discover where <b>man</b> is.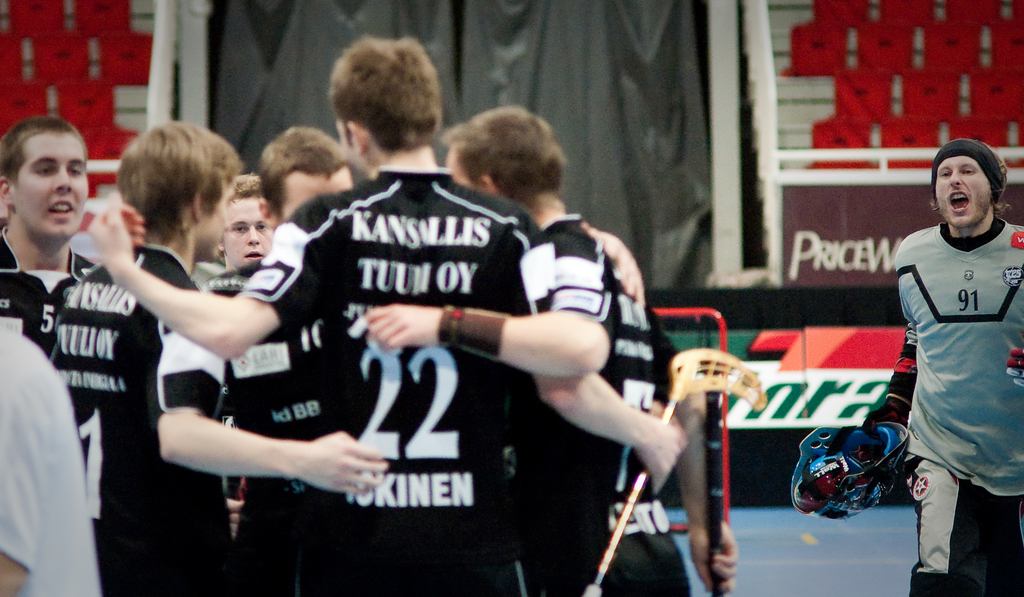
Discovered at 854, 119, 1015, 582.
